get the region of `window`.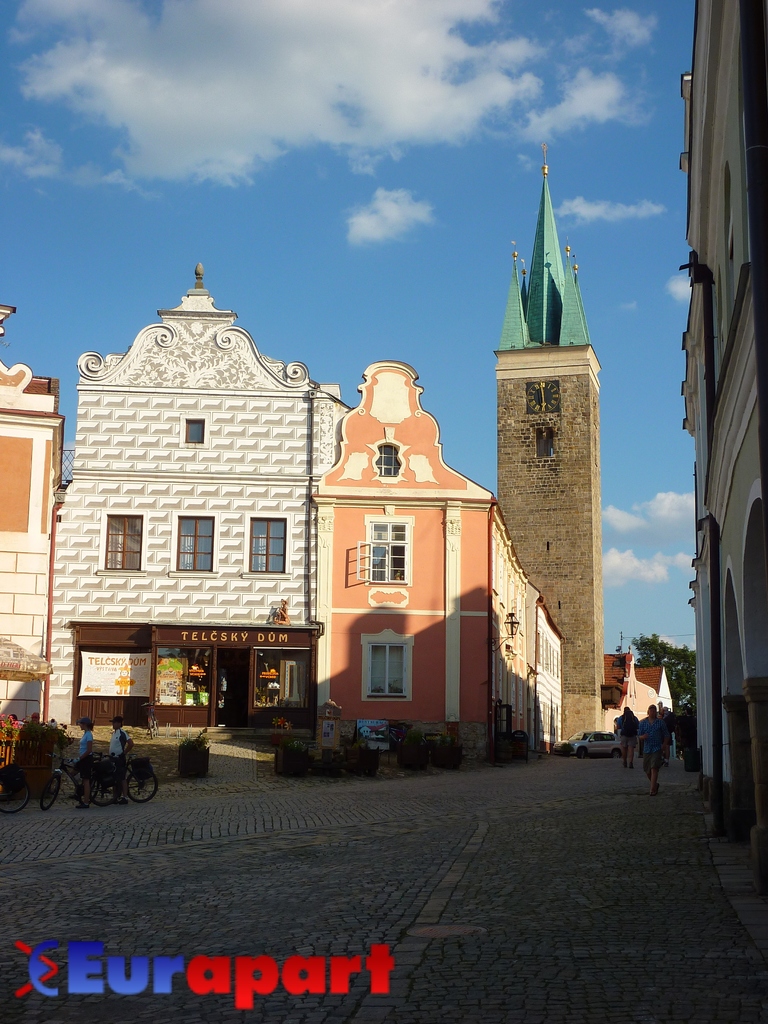
crop(106, 515, 141, 572).
